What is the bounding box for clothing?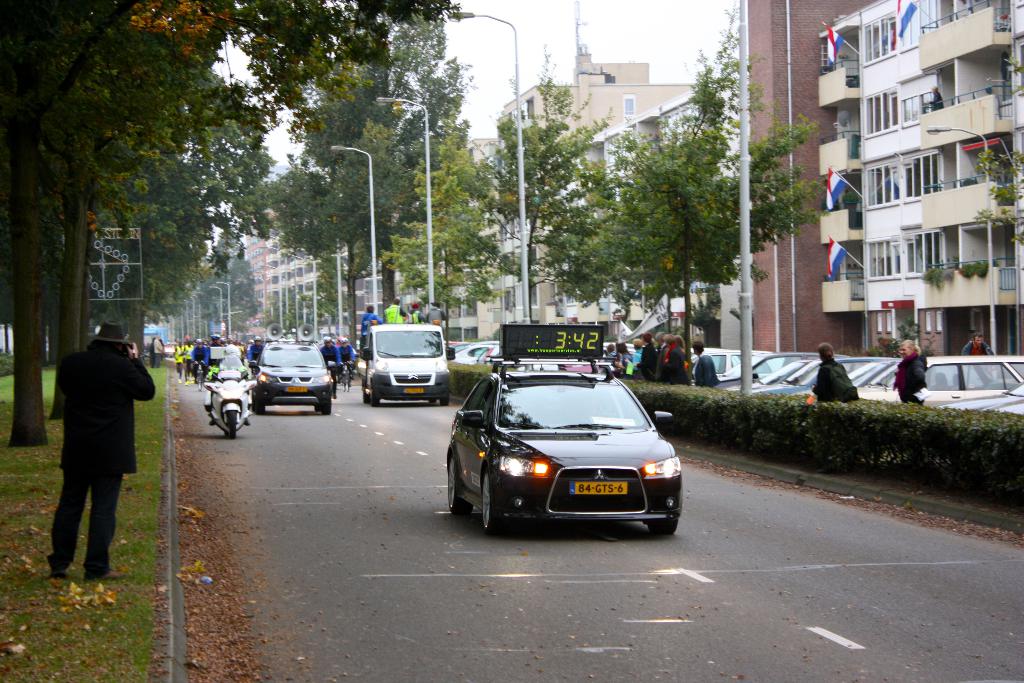
[x1=893, y1=348, x2=929, y2=407].
